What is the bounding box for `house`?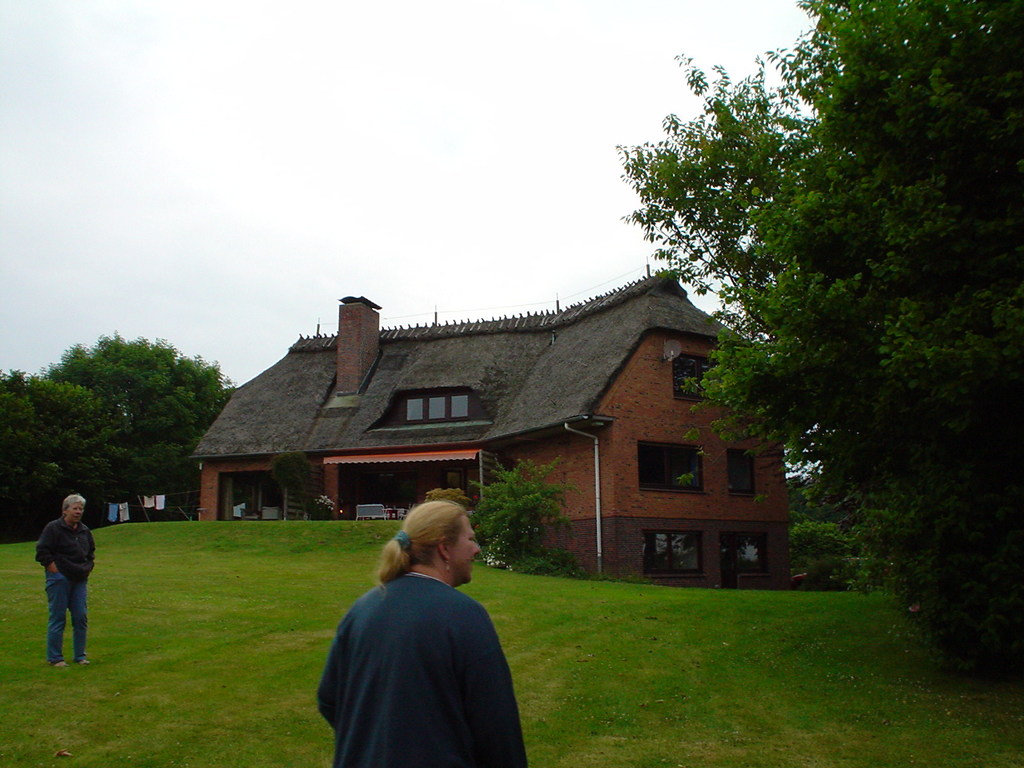
(left=191, top=265, right=783, bottom=586).
